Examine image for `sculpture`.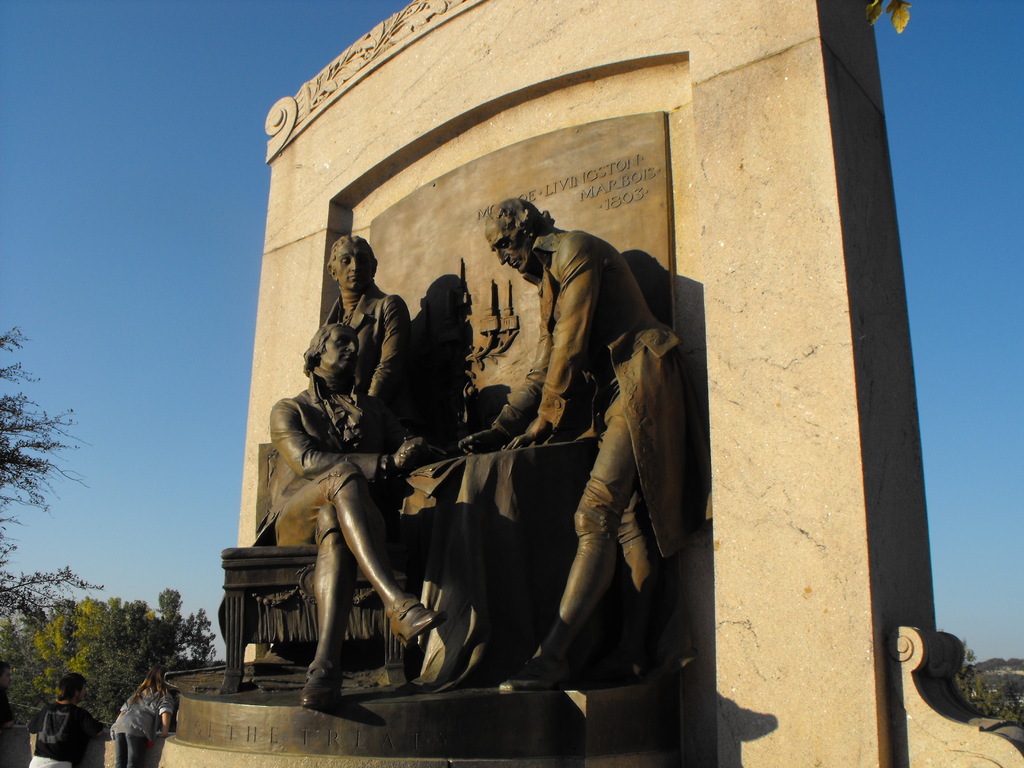
Examination result: detection(267, 318, 445, 710).
